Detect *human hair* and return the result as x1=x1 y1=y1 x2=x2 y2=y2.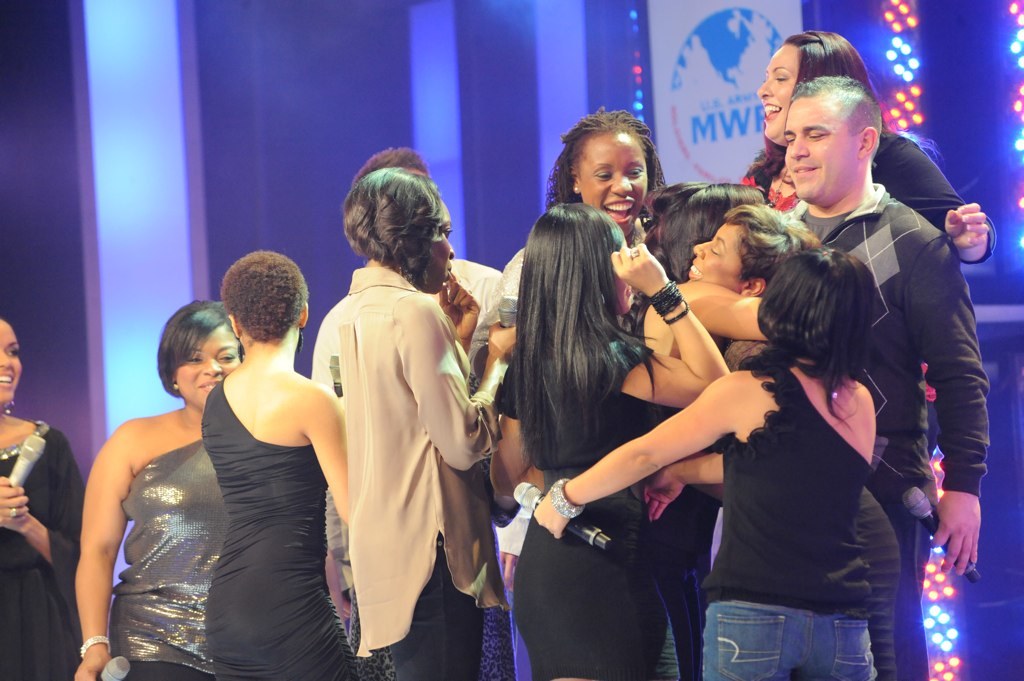
x1=738 y1=31 x2=876 y2=186.
